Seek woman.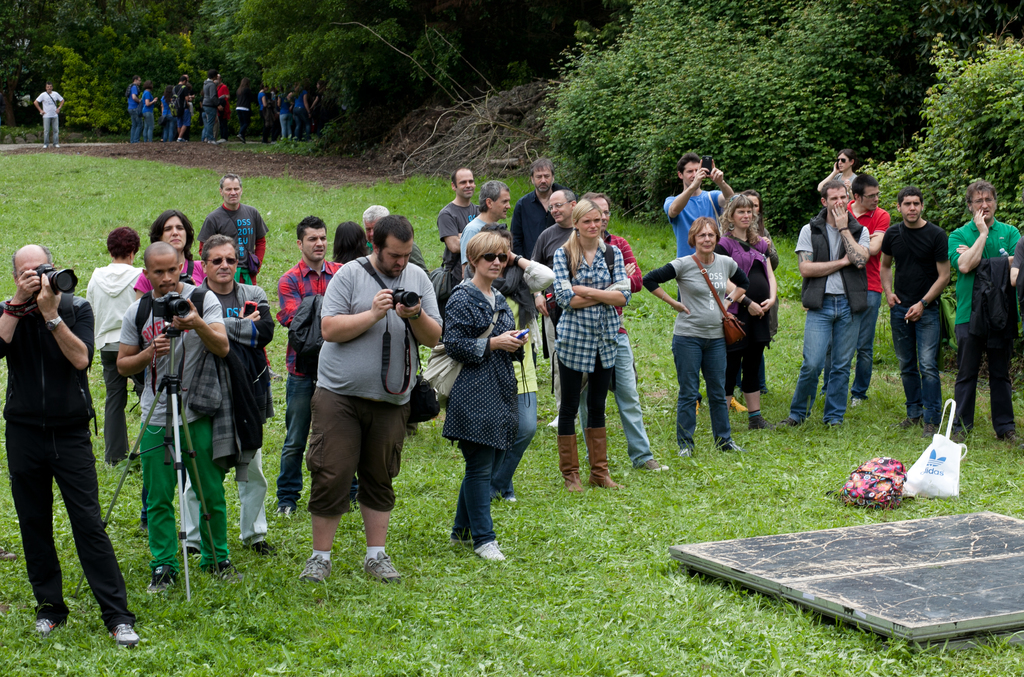
detection(638, 215, 749, 475).
